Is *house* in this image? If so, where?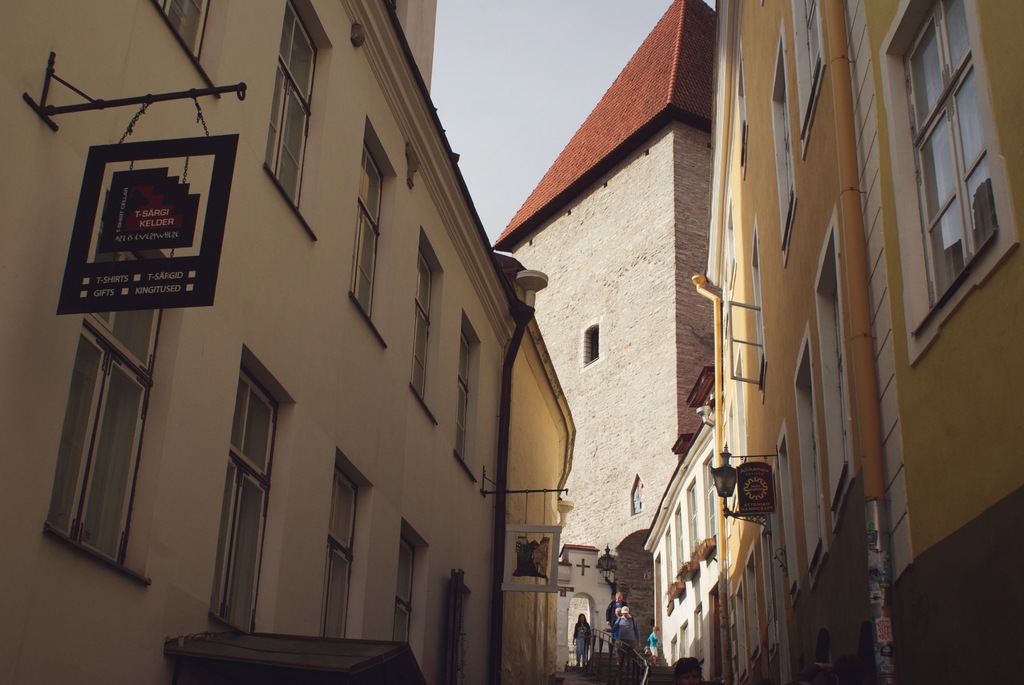
Yes, at bbox=[655, 414, 729, 684].
